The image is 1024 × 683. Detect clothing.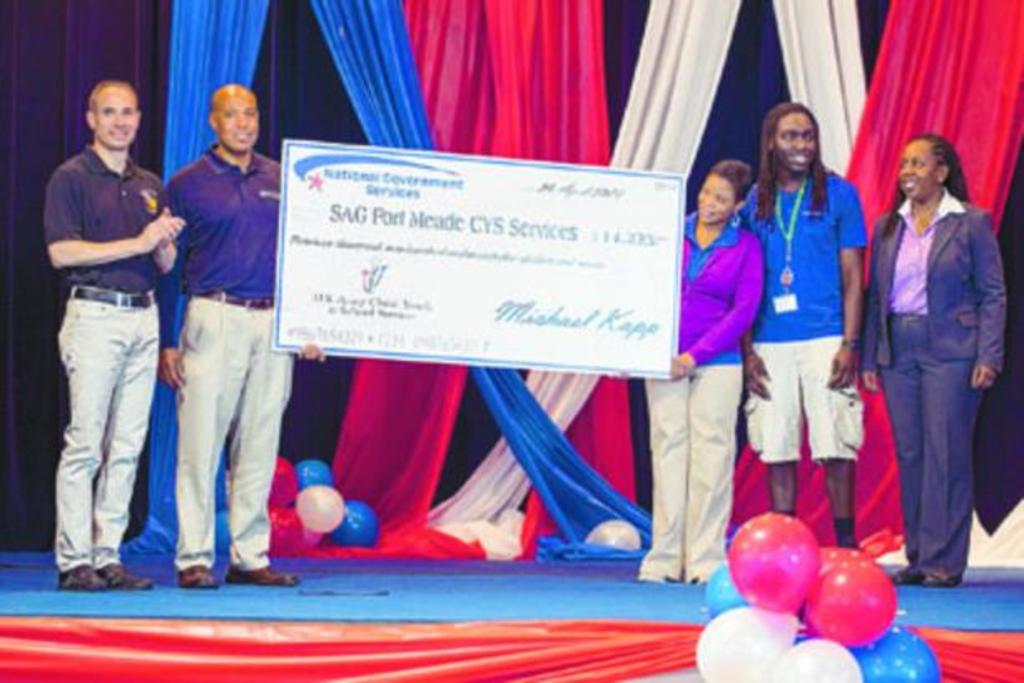
Detection: box(880, 182, 962, 319).
